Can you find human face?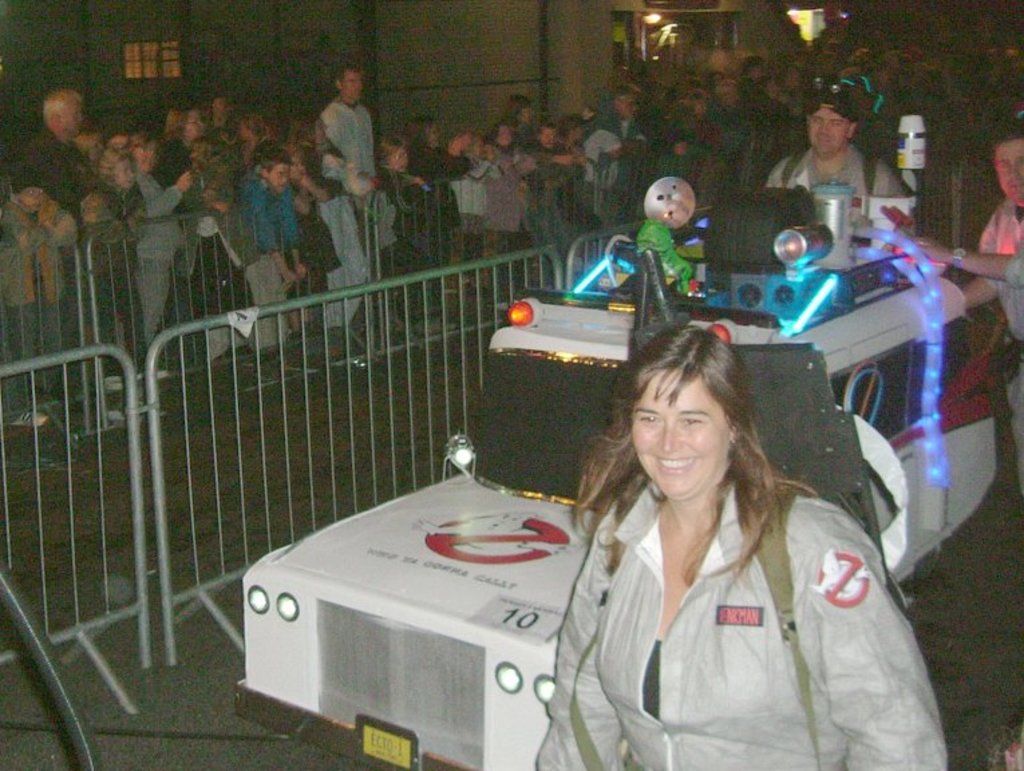
Yes, bounding box: crop(999, 138, 1023, 199).
